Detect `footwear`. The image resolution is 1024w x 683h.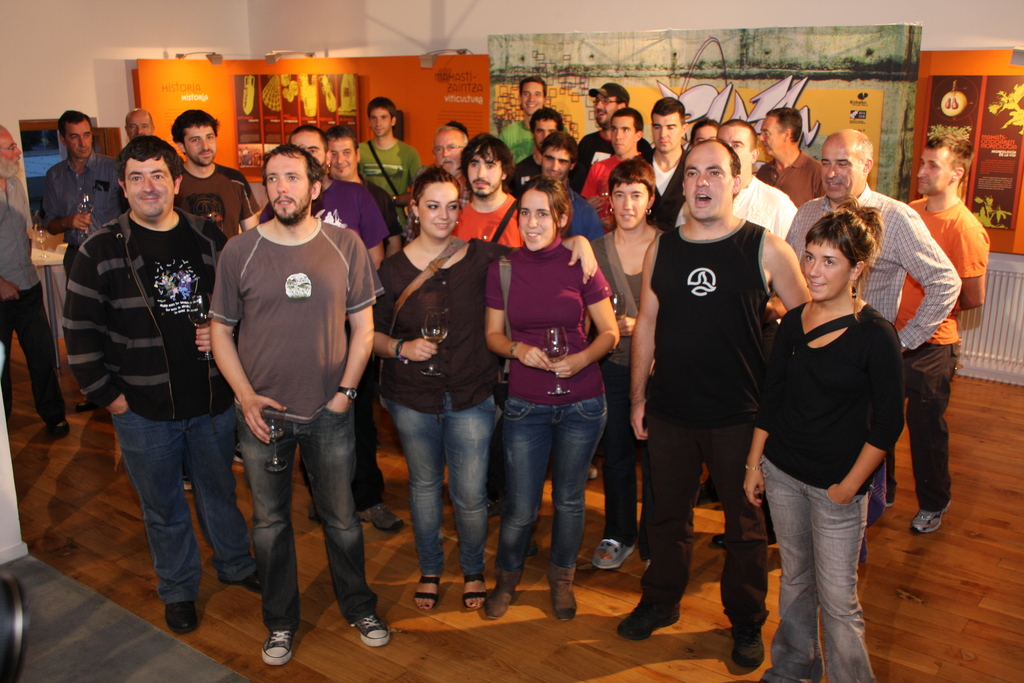
box=[620, 605, 680, 644].
